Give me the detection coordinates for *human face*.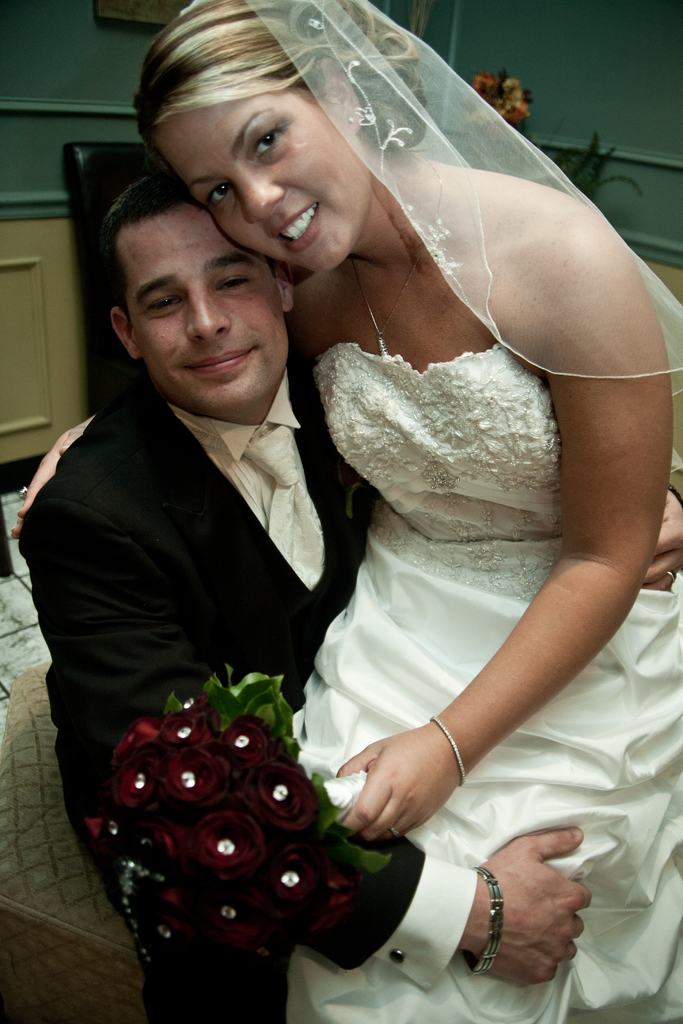
crop(122, 195, 292, 409).
